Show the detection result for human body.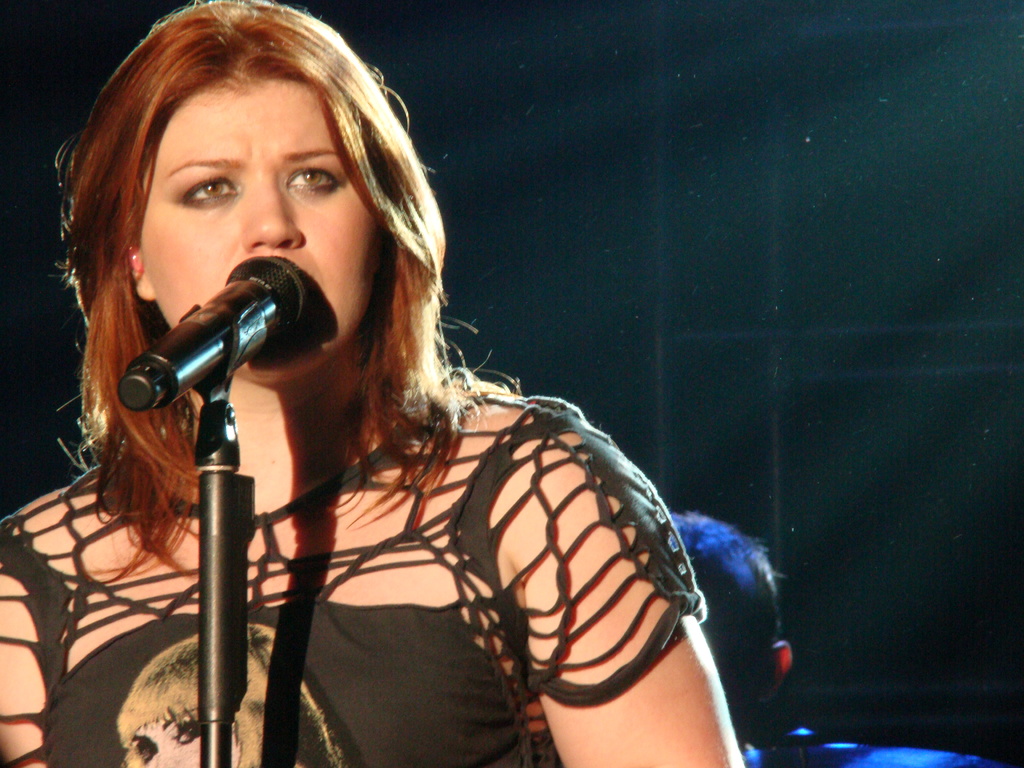
x1=51, y1=107, x2=723, y2=760.
